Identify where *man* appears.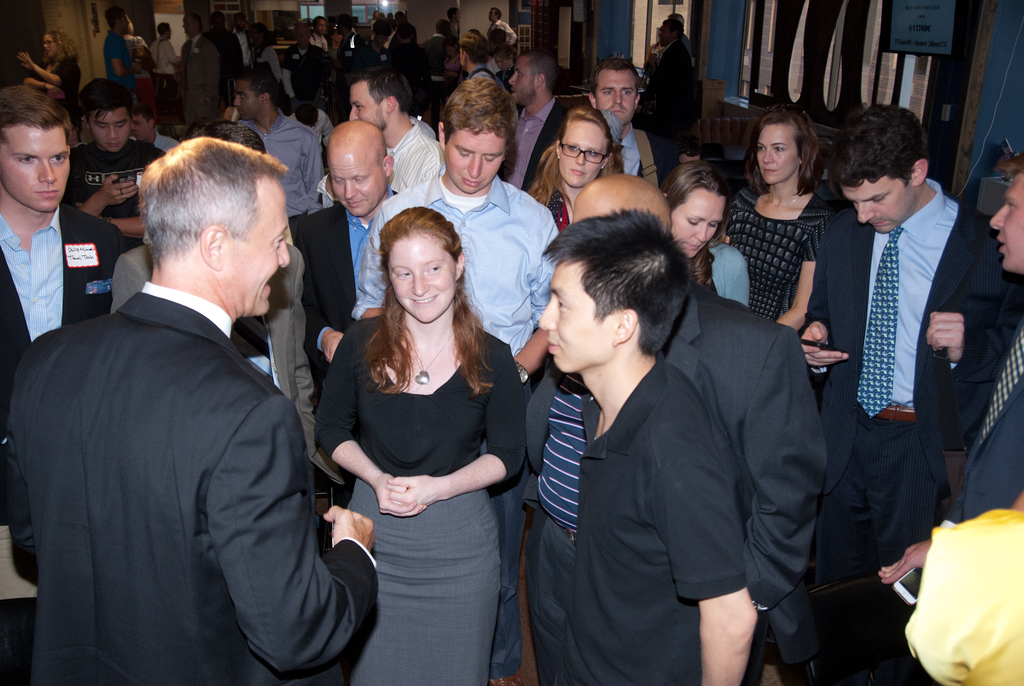
Appears at BBox(102, 11, 135, 87).
